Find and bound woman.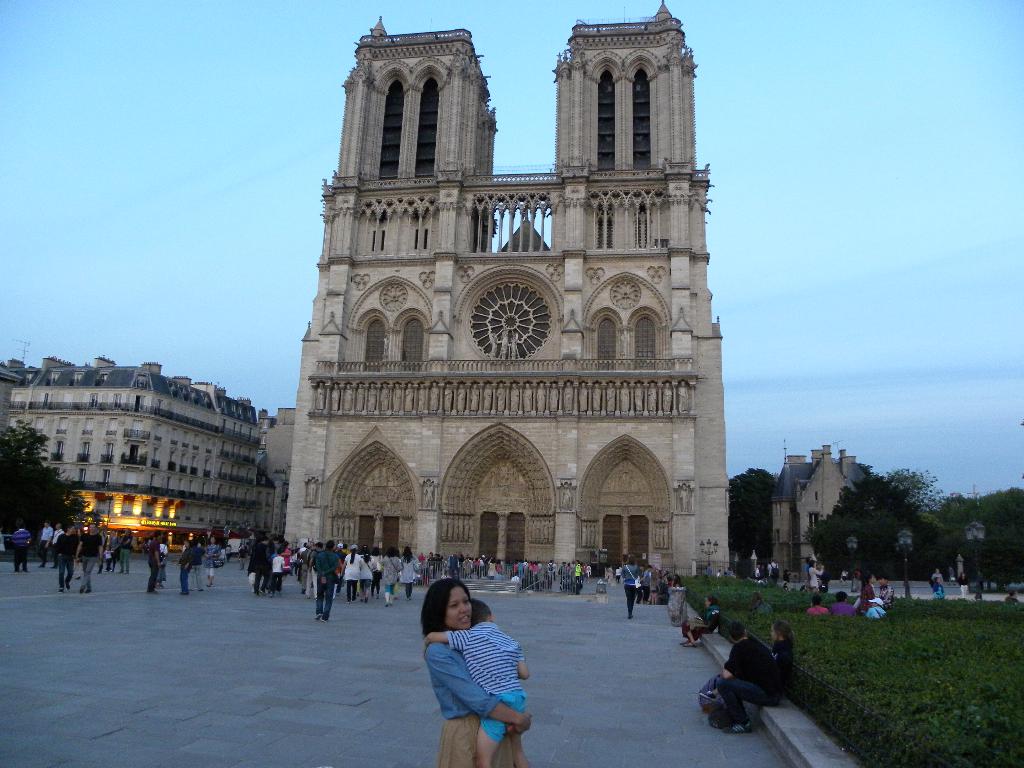
Bound: bbox=(808, 559, 826, 593).
